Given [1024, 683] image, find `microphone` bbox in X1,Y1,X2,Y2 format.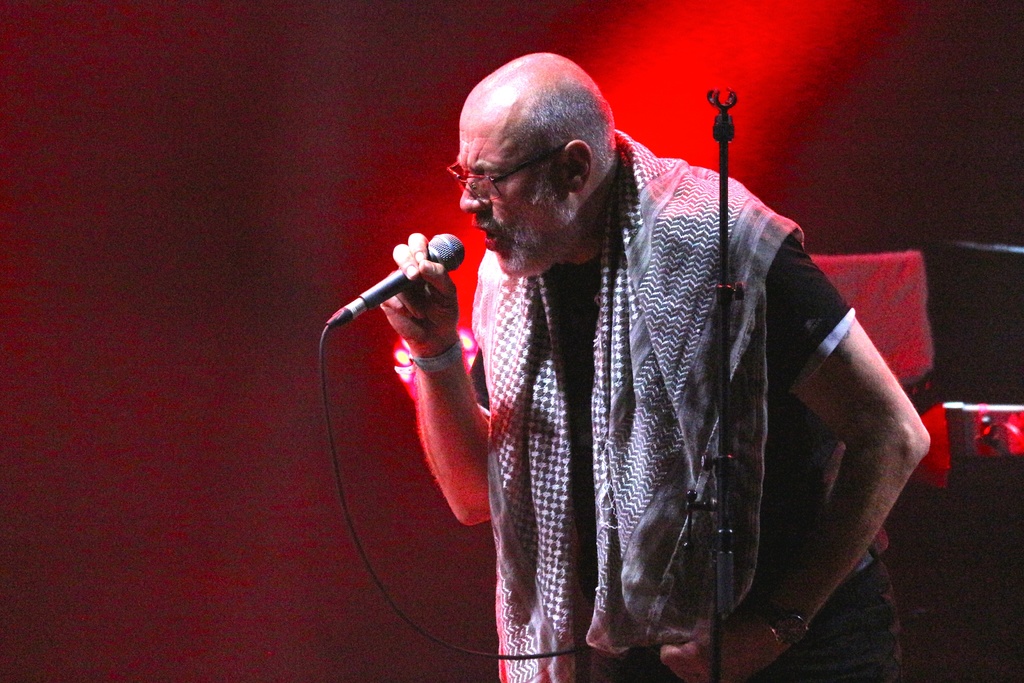
366,233,465,302.
